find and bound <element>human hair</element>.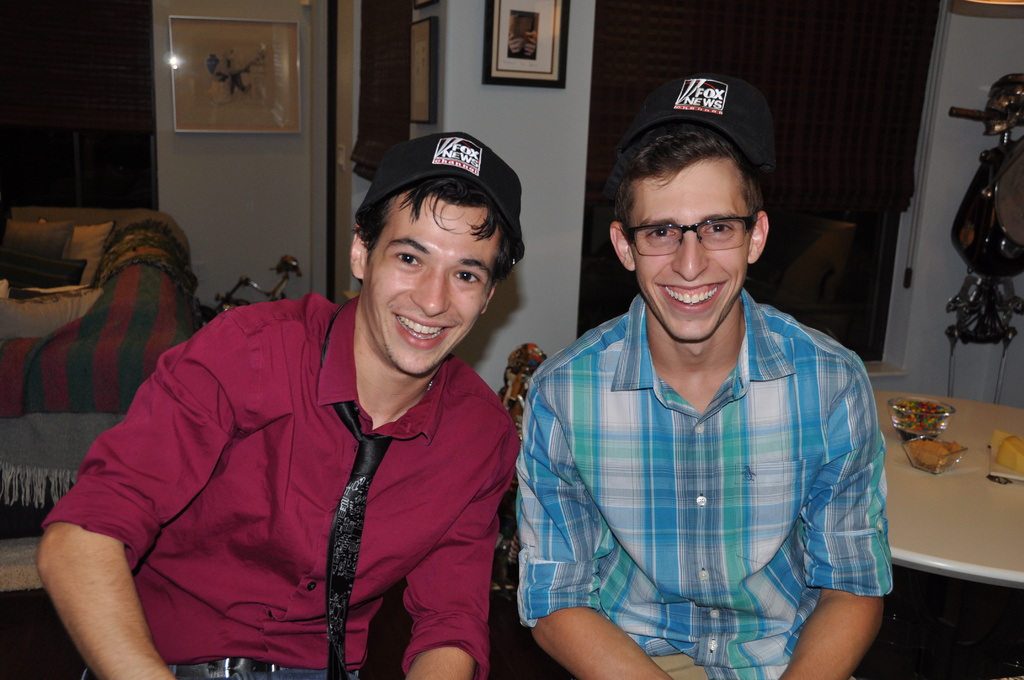
Bound: [613, 113, 790, 254].
